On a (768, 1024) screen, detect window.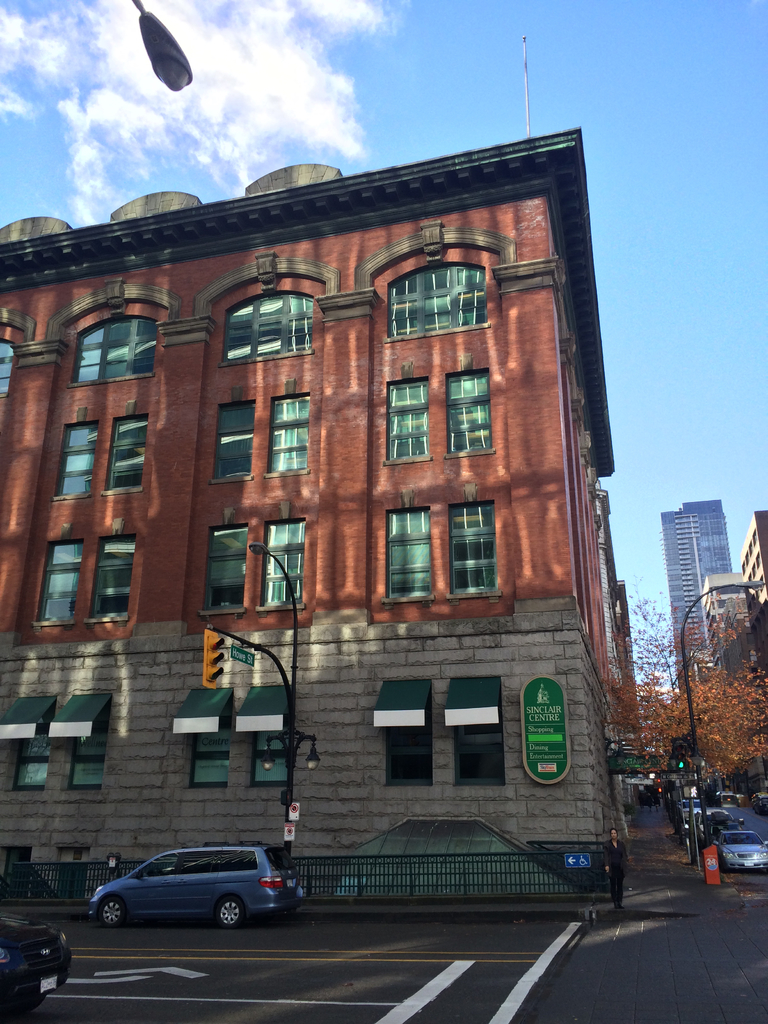
select_region(250, 739, 291, 788).
